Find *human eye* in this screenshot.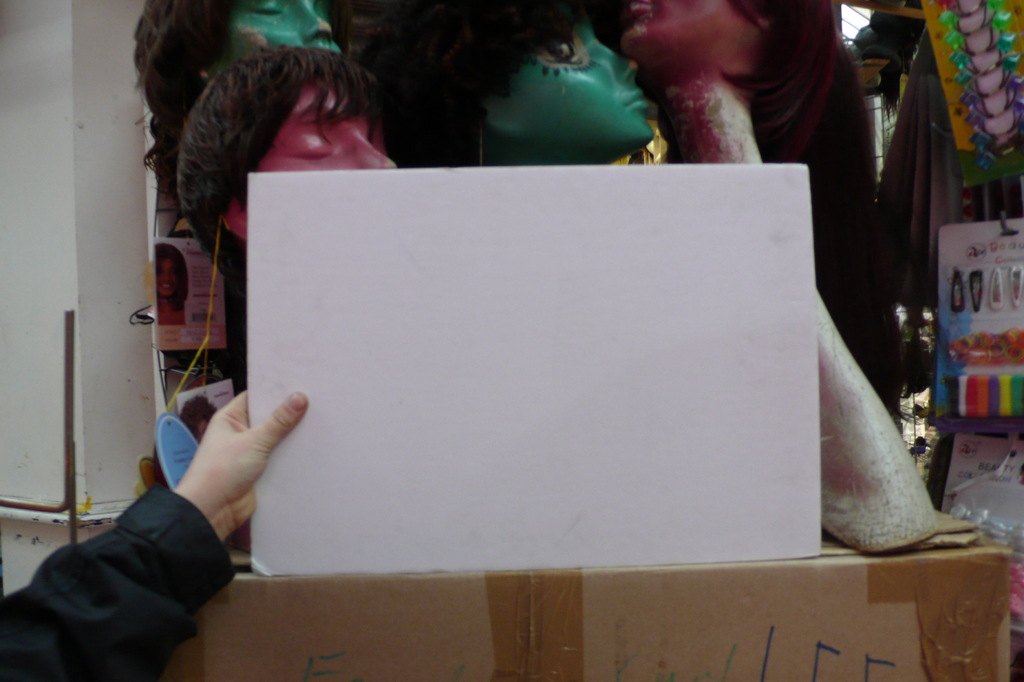
The bounding box for *human eye* is left=547, top=35, right=585, bottom=66.
